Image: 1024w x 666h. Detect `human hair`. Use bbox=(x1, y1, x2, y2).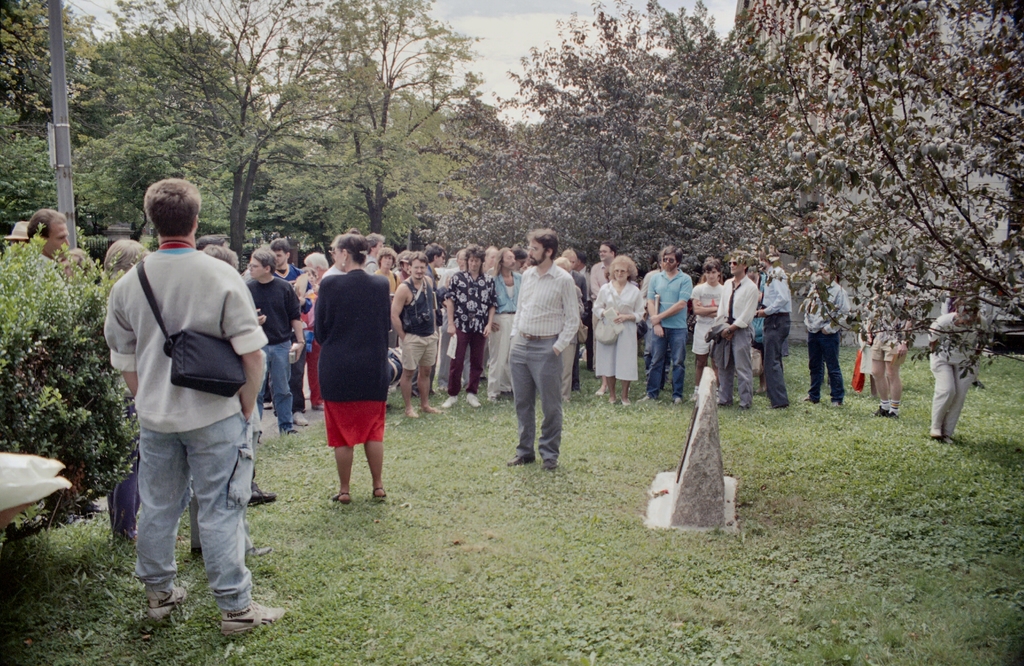
bbox=(730, 244, 755, 270).
